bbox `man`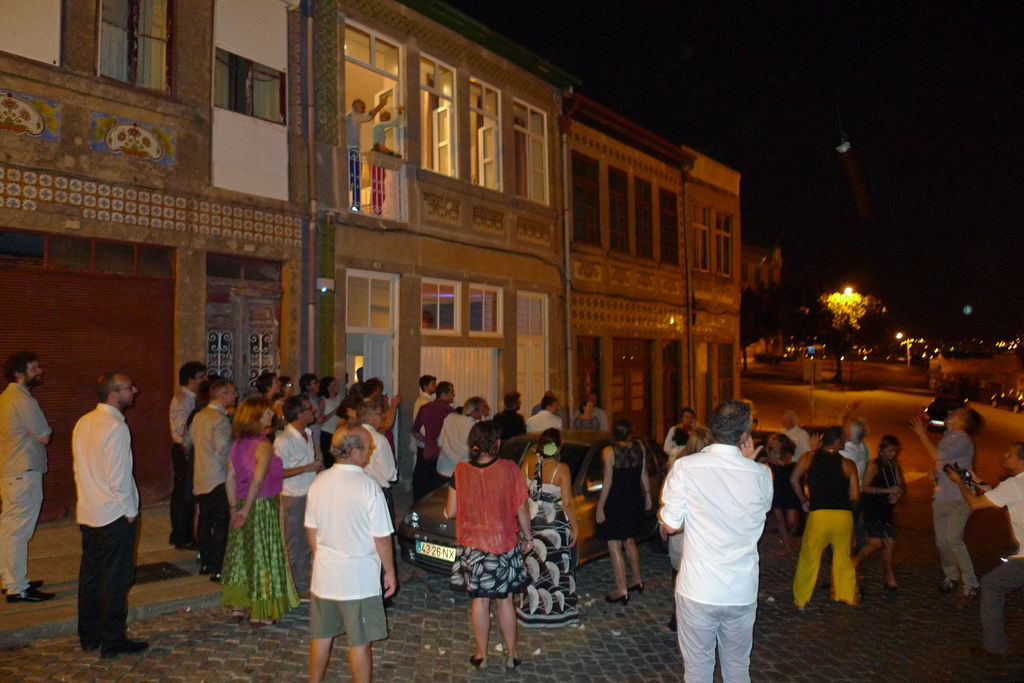
l=792, t=426, r=864, b=618
